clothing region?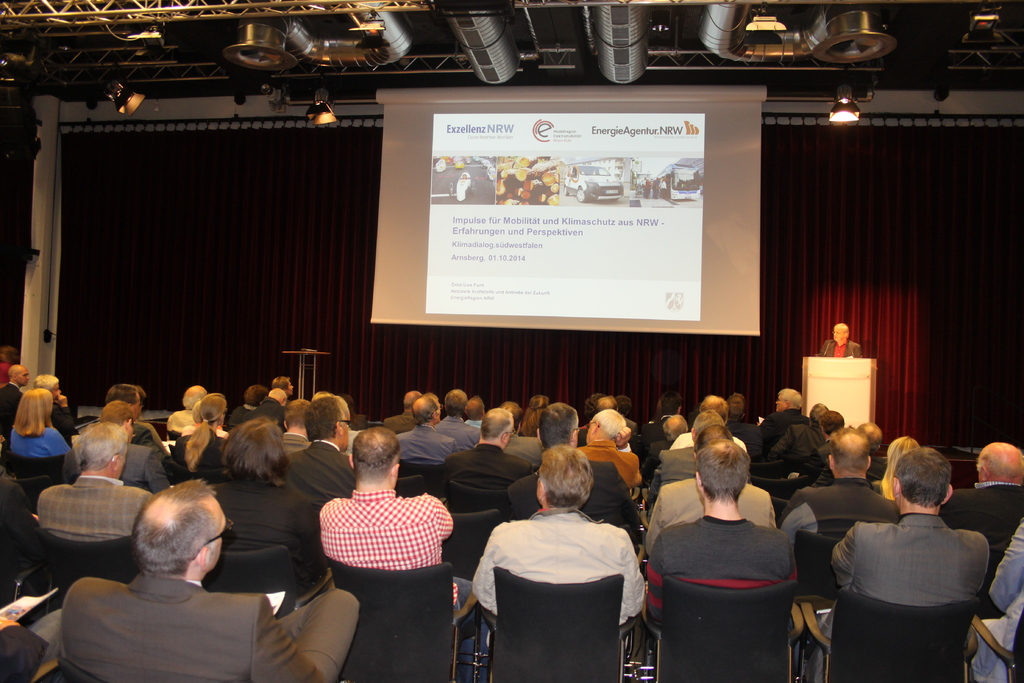
BBox(435, 418, 481, 443)
